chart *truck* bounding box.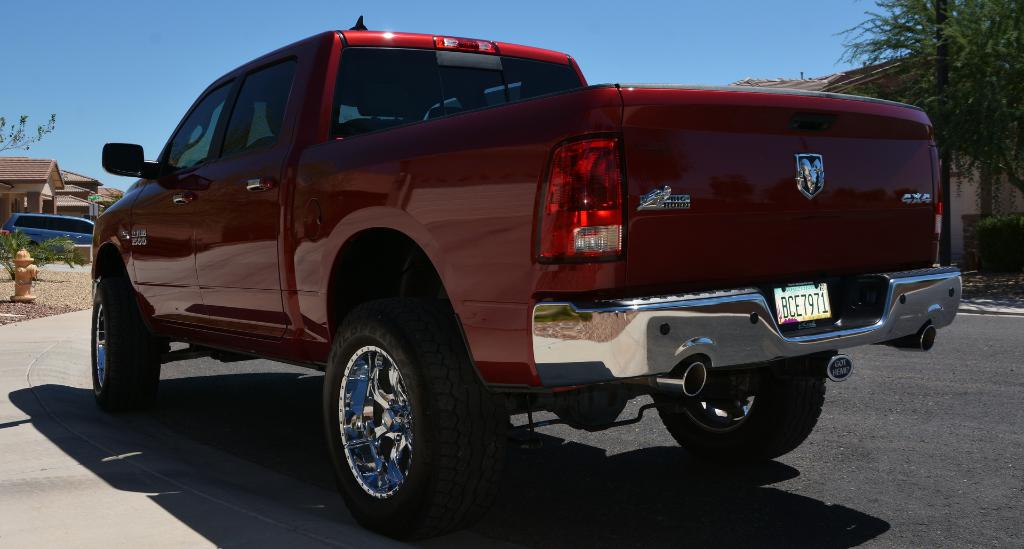
Charted: bbox=(36, 18, 959, 519).
